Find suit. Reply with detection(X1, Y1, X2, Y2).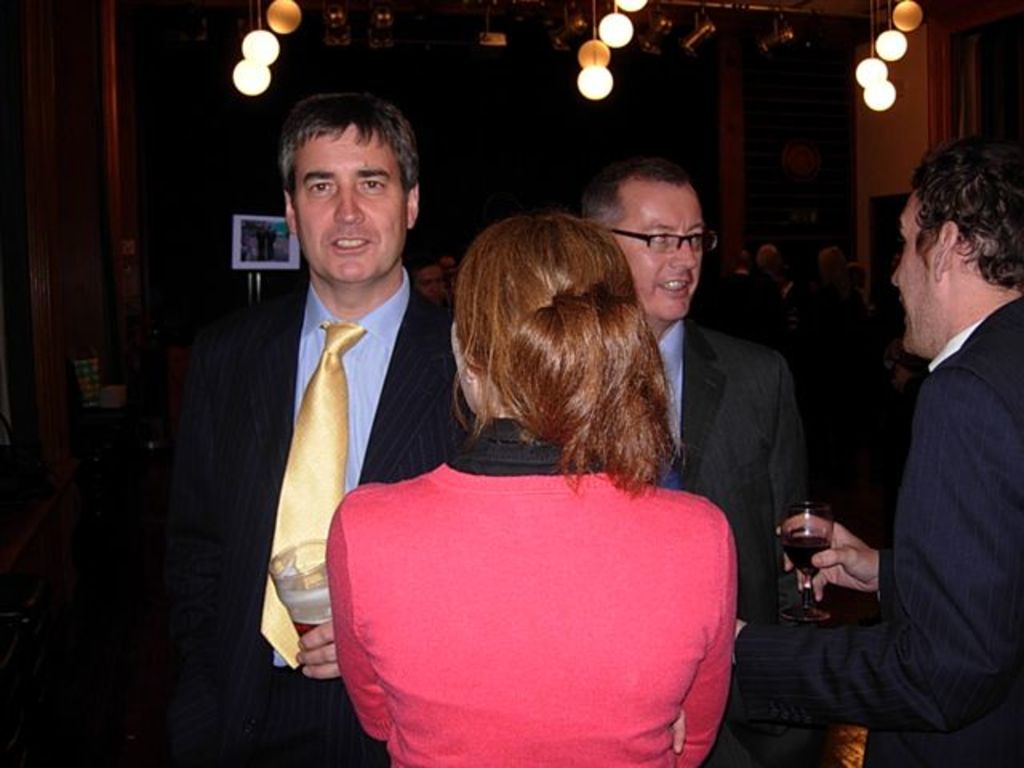
detection(734, 286, 1022, 766).
